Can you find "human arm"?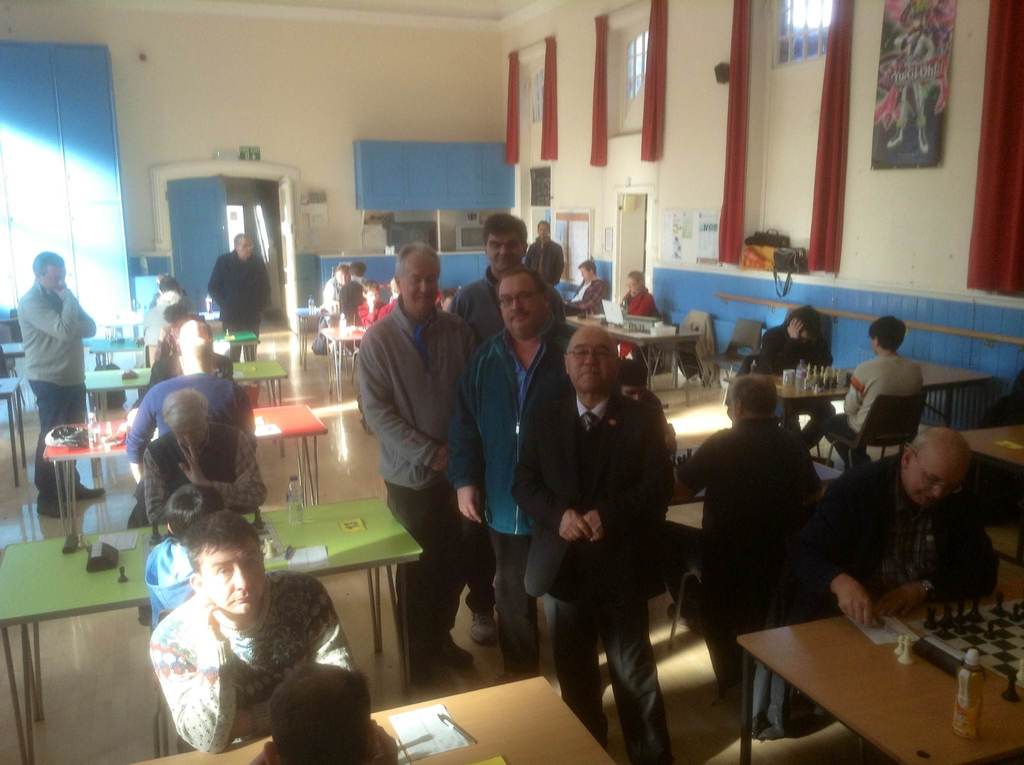
Yes, bounding box: pyautogui.locateOnScreen(259, 259, 274, 308).
